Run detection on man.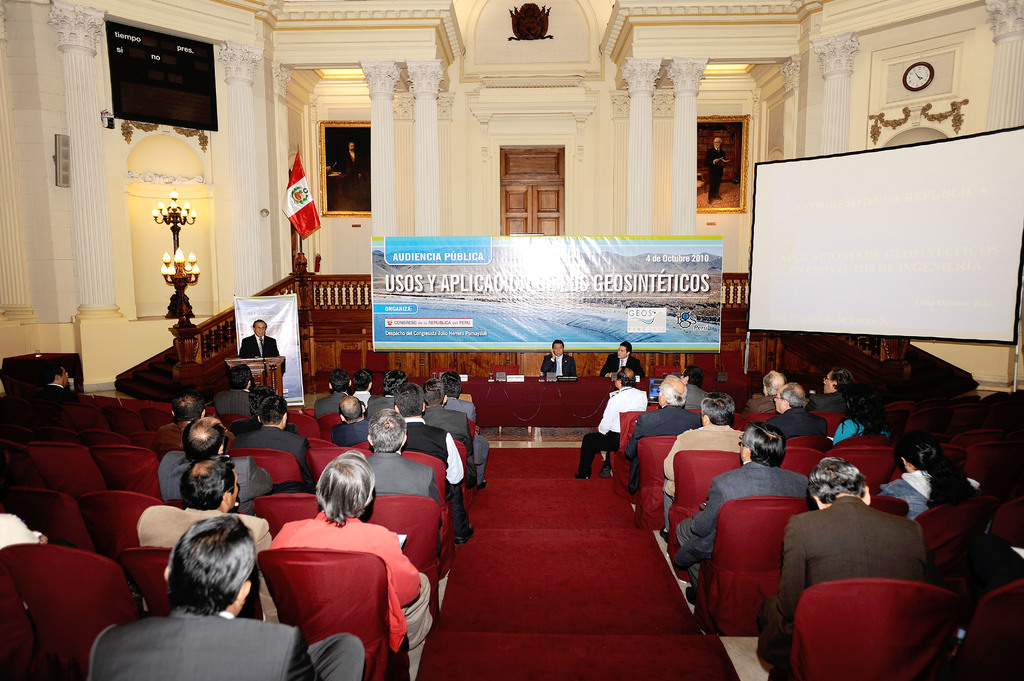
Result: locate(573, 367, 648, 476).
